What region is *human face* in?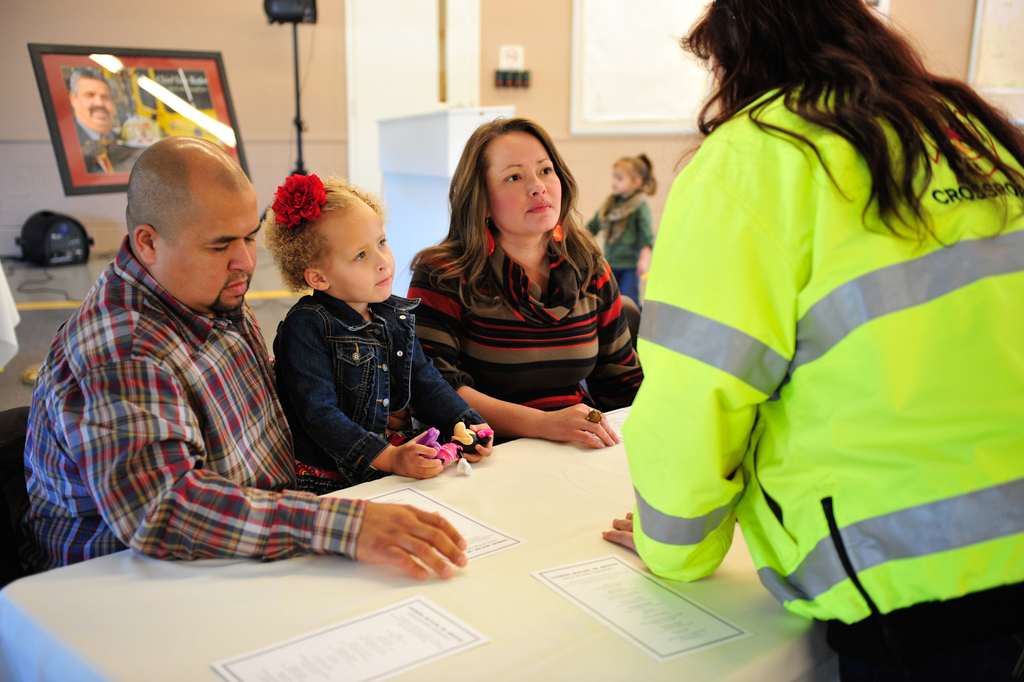
rect(493, 130, 561, 231).
